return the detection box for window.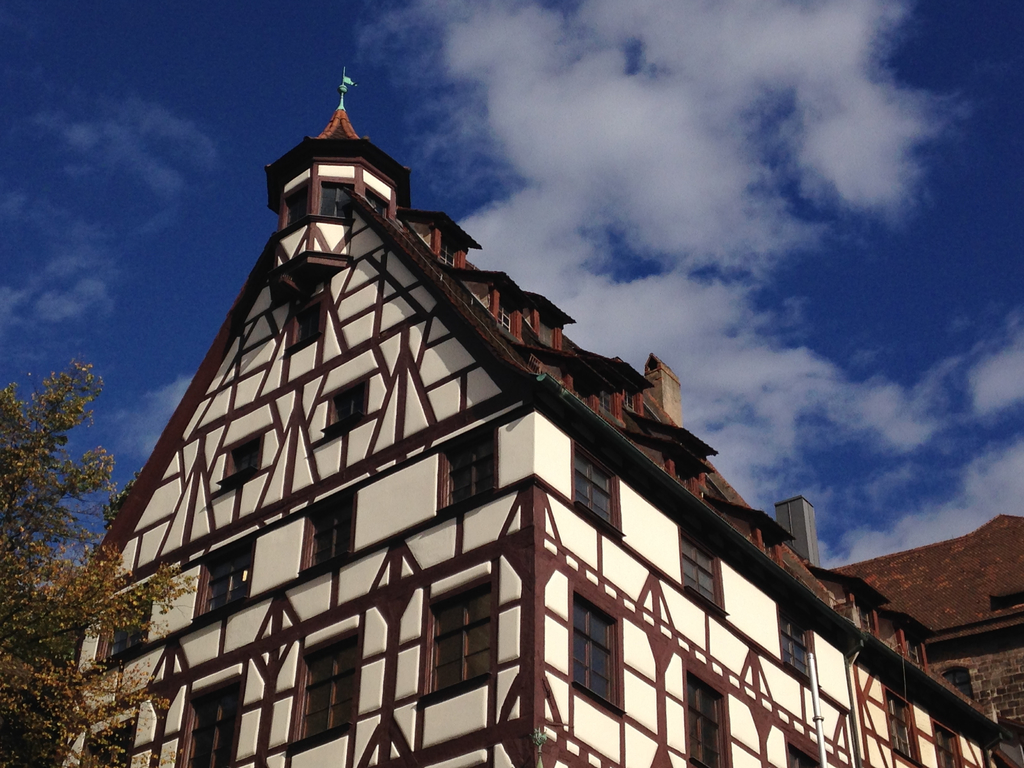
box(81, 719, 141, 767).
